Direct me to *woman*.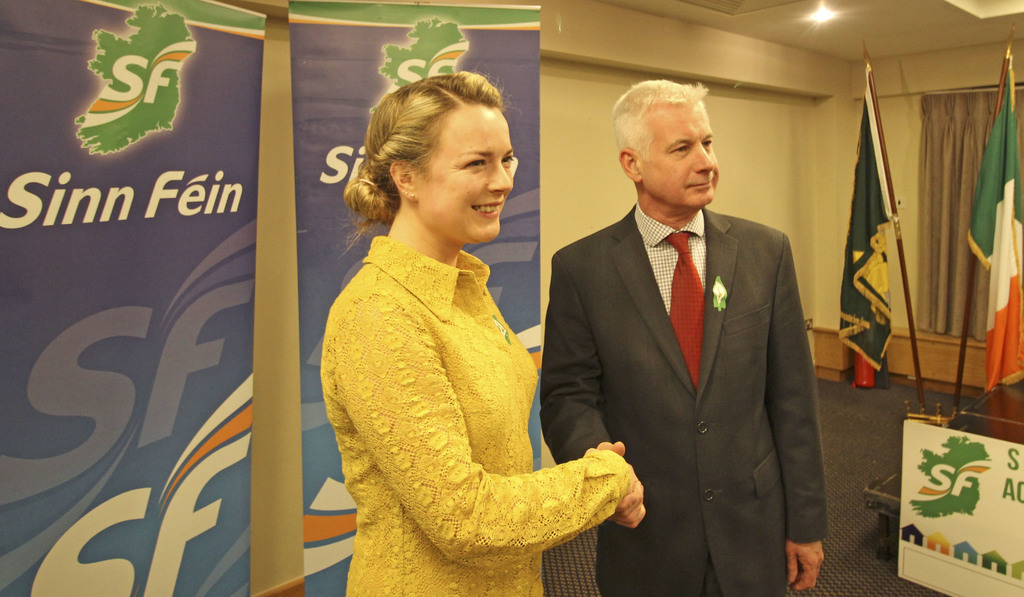
Direction: 308,60,608,590.
